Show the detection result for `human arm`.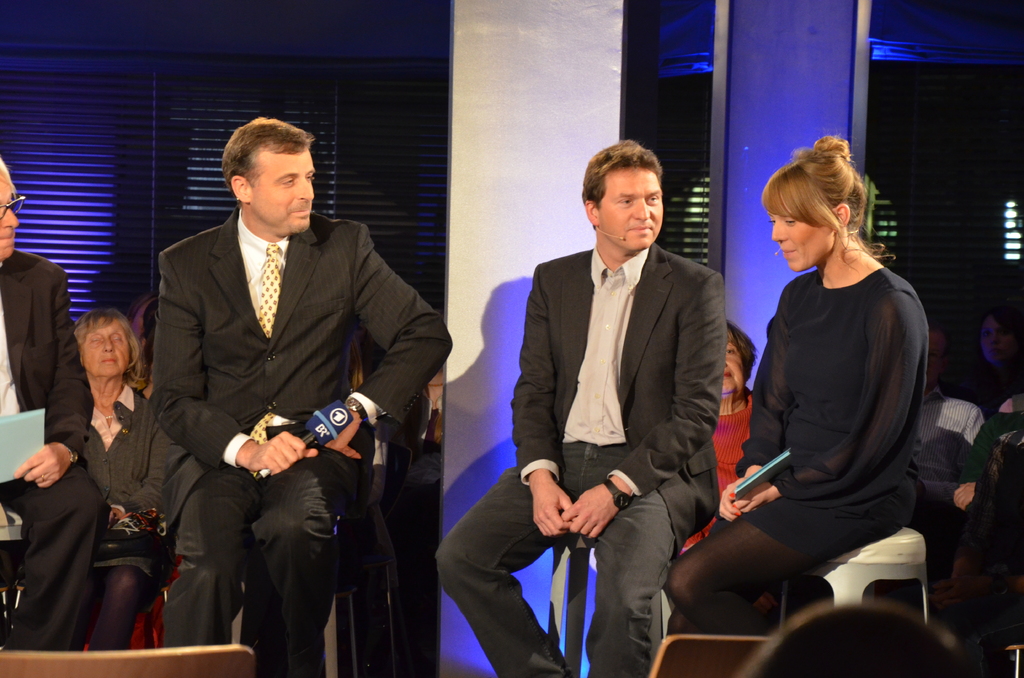
box=[554, 273, 720, 546].
